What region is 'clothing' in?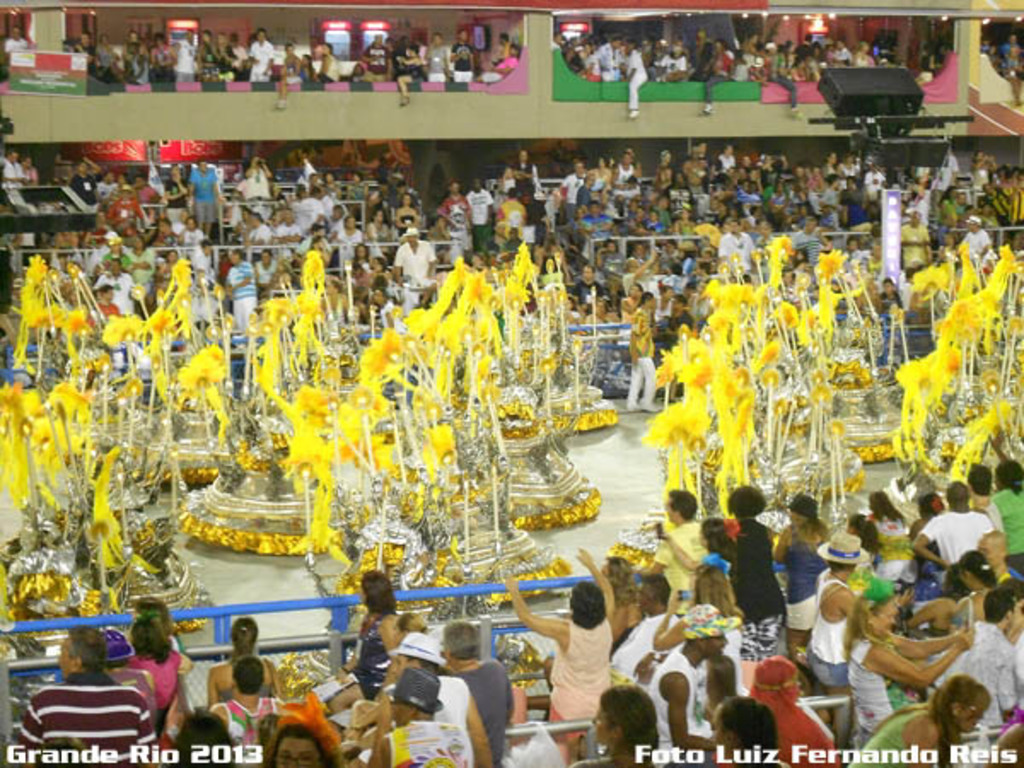
locate(963, 227, 995, 259).
